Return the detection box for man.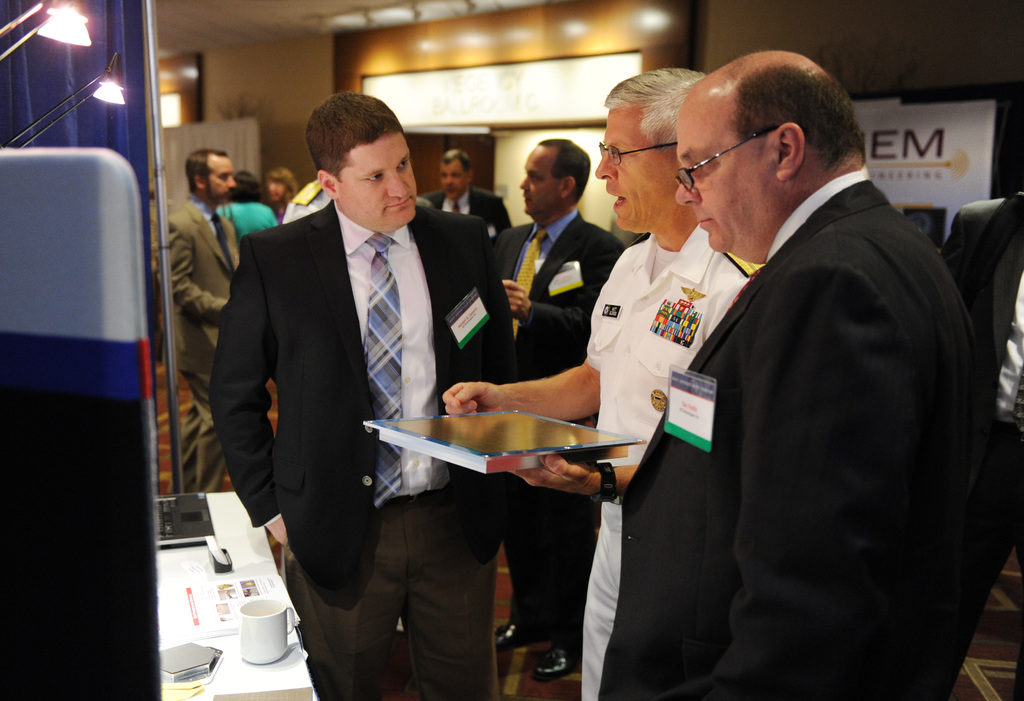
crop(938, 187, 1023, 700).
